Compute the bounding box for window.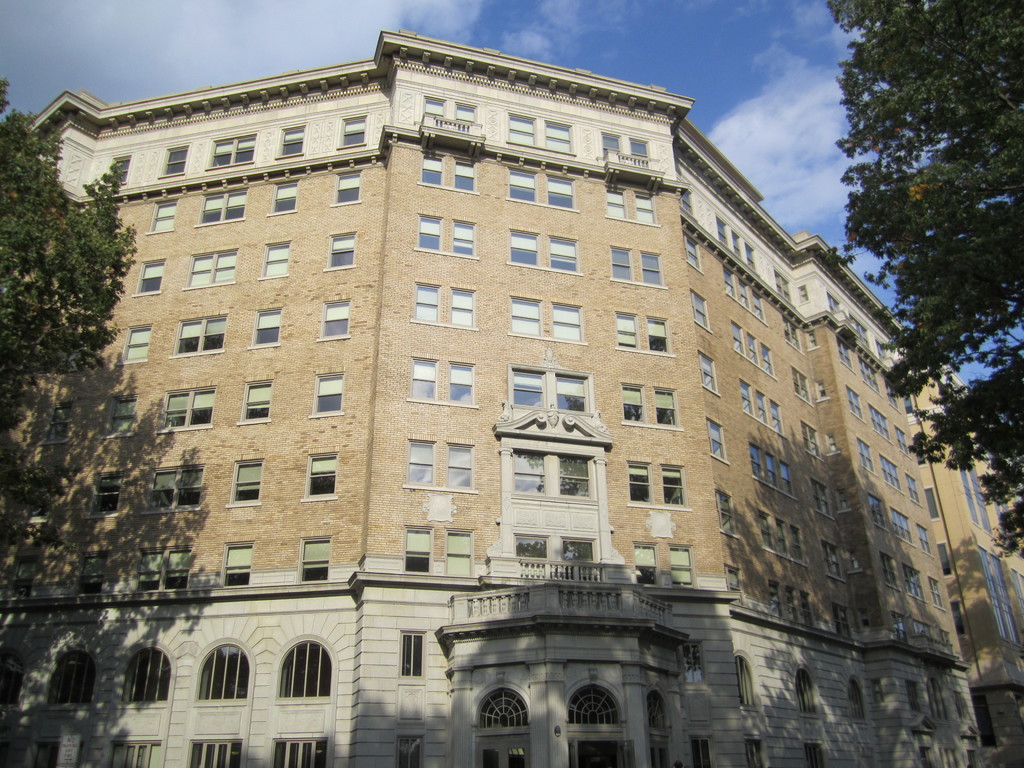
175, 317, 225, 351.
